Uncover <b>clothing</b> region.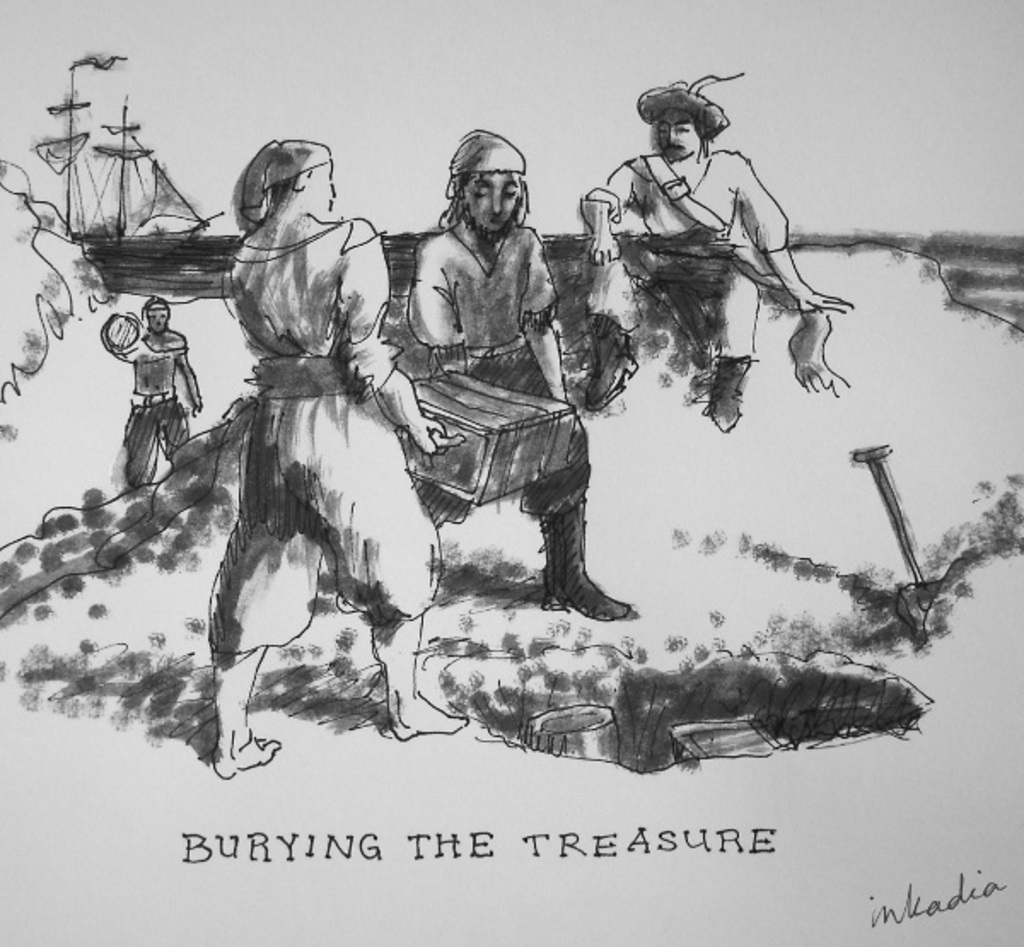
Uncovered: [471, 334, 591, 563].
